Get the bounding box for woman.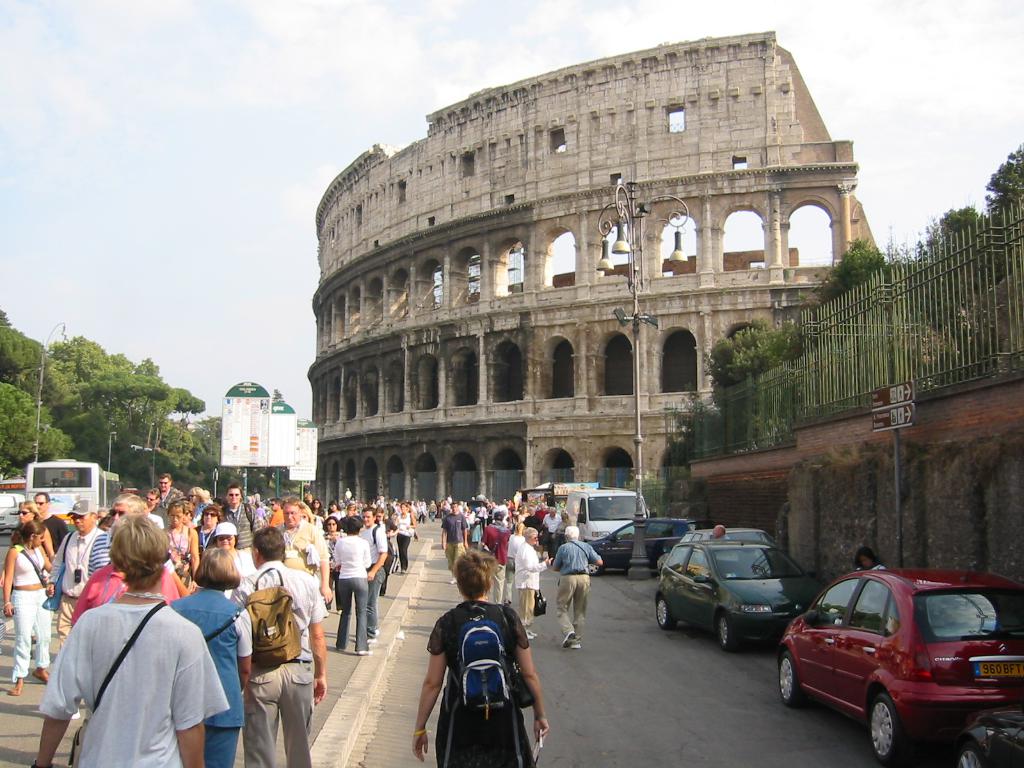
bbox=[0, 521, 49, 696].
